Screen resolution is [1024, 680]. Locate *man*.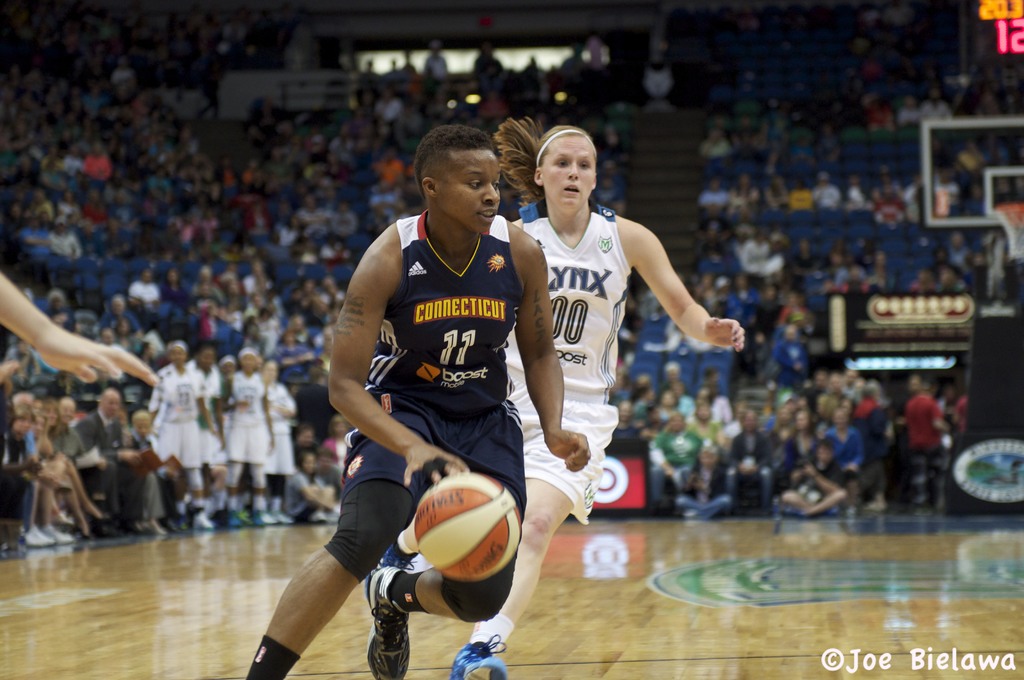
bbox=(246, 127, 591, 679).
